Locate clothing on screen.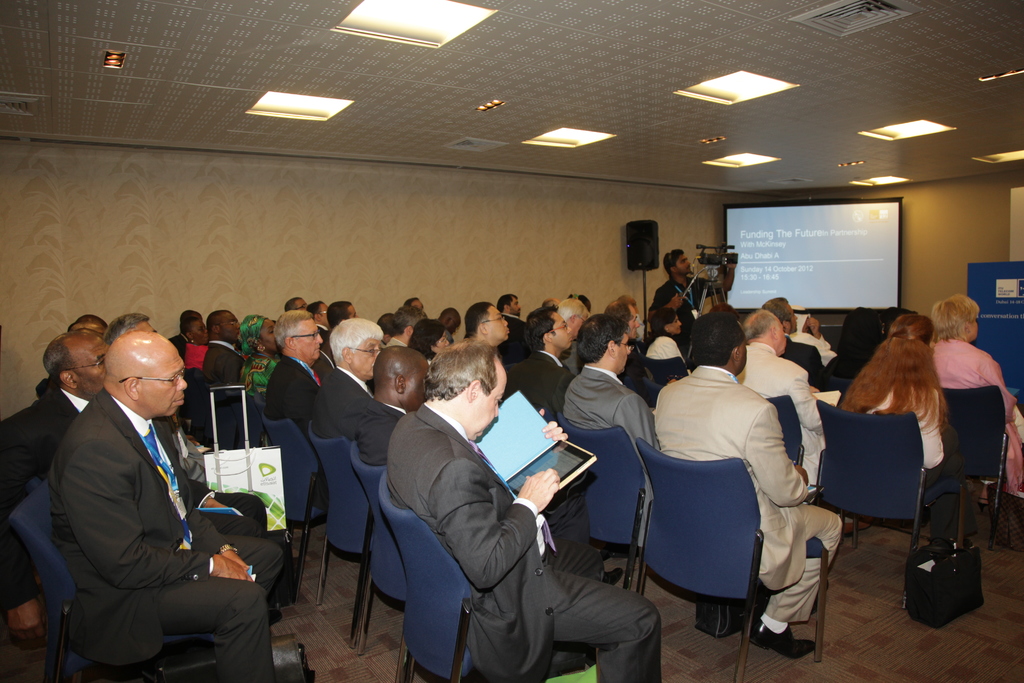
On screen at (865,383,975,547).
